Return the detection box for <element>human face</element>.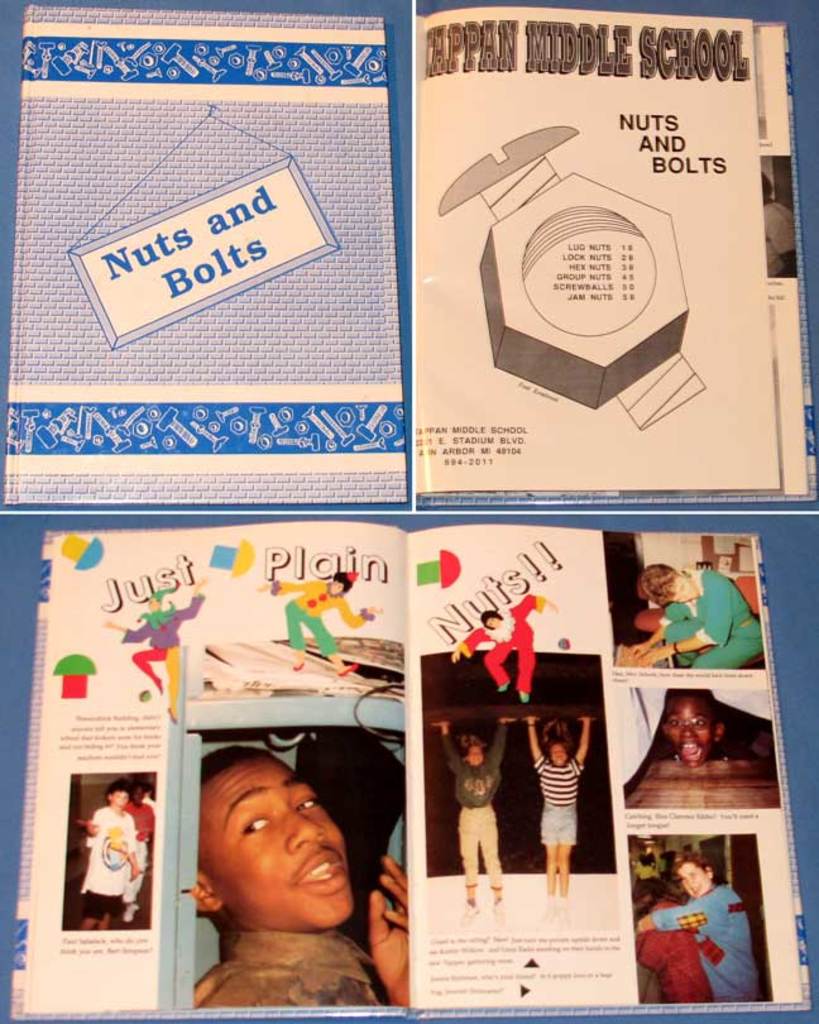
box=[670, 574, 704, 600].
